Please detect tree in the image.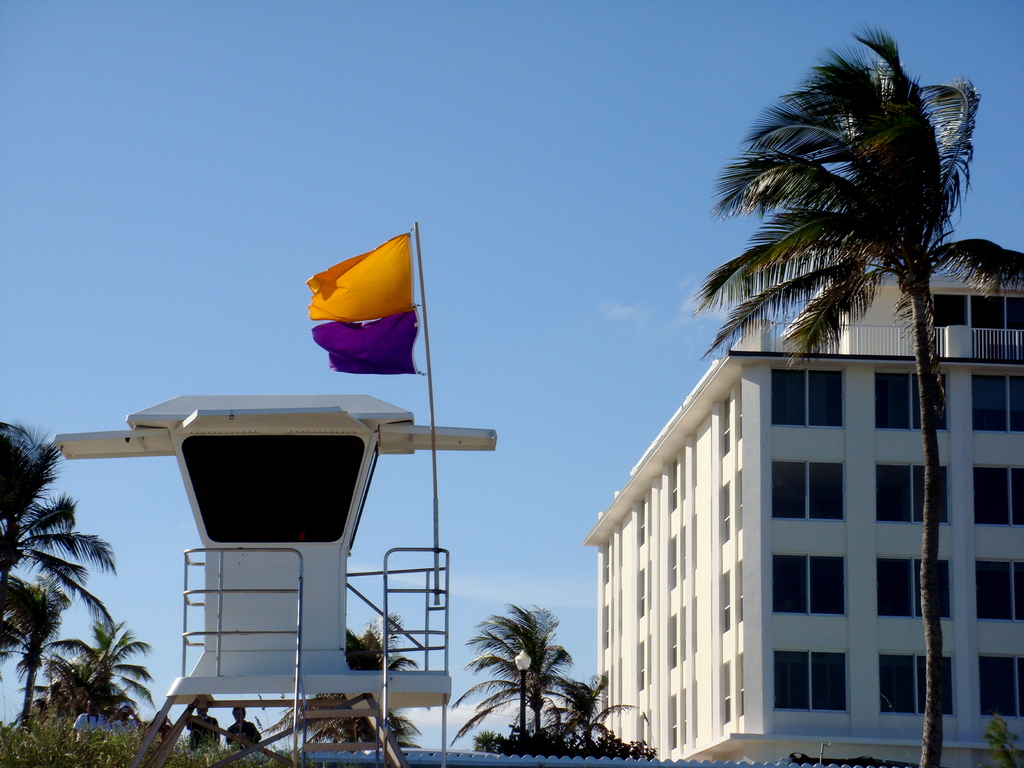
[left=0, top=565, right=99, bottom=757].
